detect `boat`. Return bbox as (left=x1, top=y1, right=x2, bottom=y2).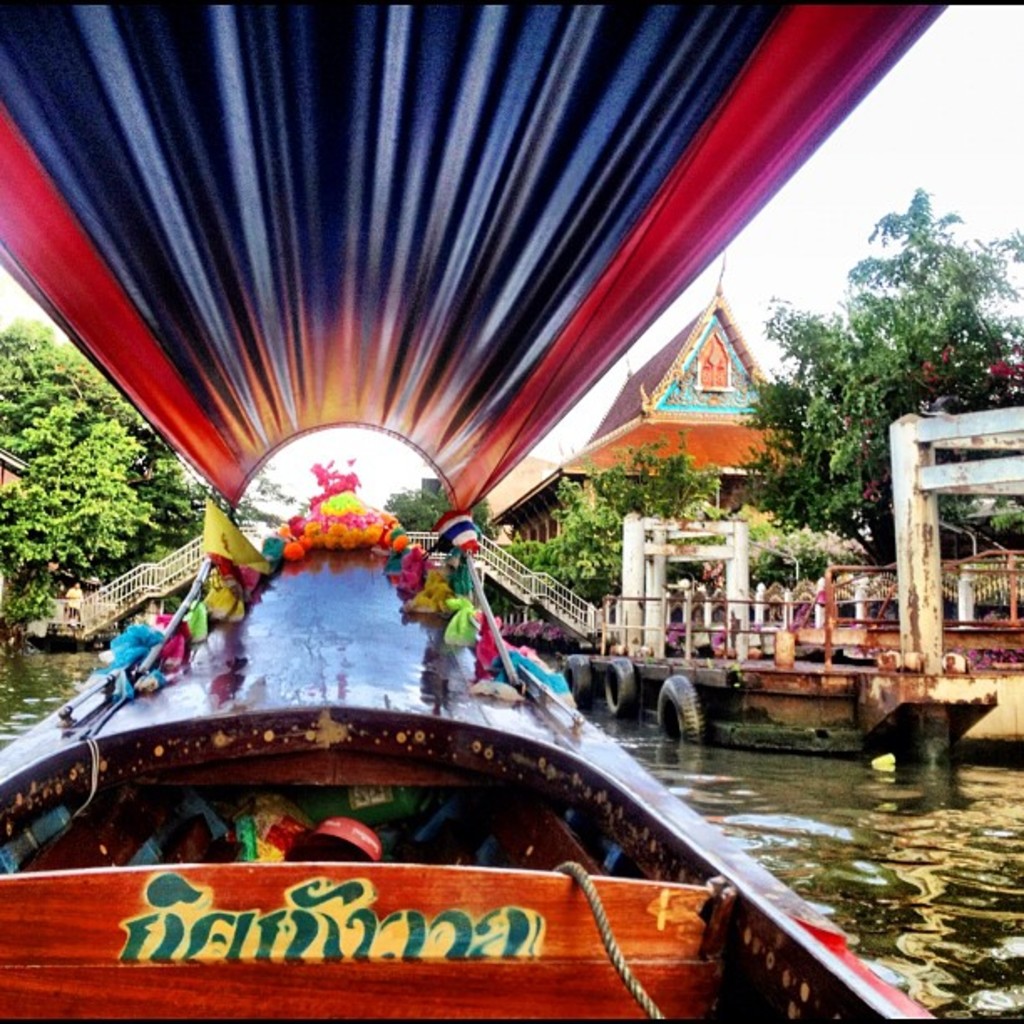
(left=0, top=0, right=942, bottom=1022).
